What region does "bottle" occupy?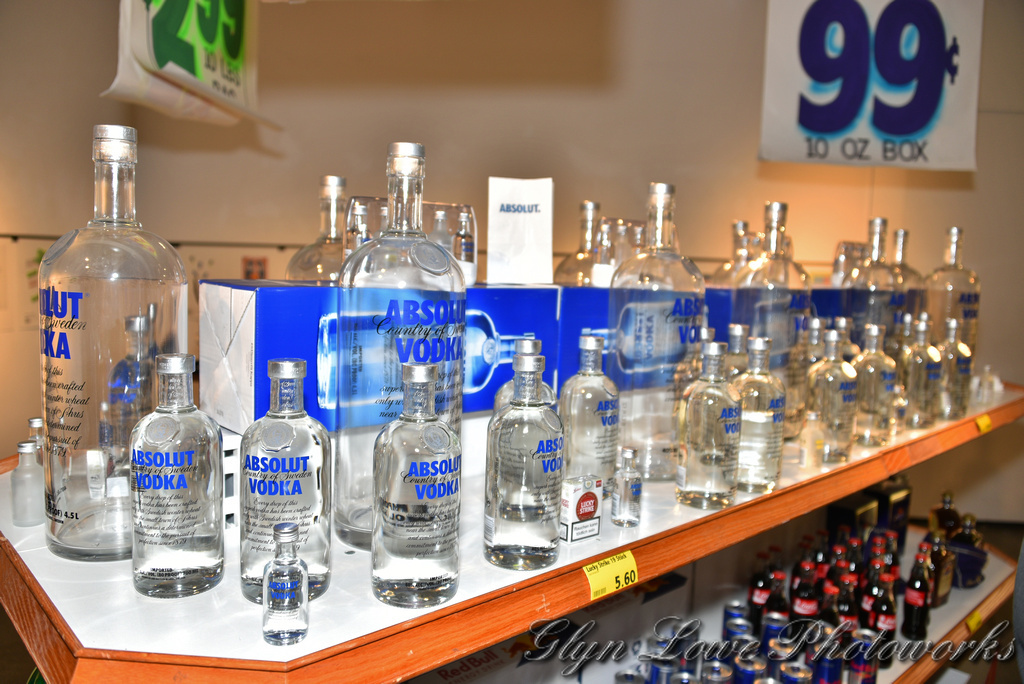
x1=281 y1=178 x2=356 y2=279.
